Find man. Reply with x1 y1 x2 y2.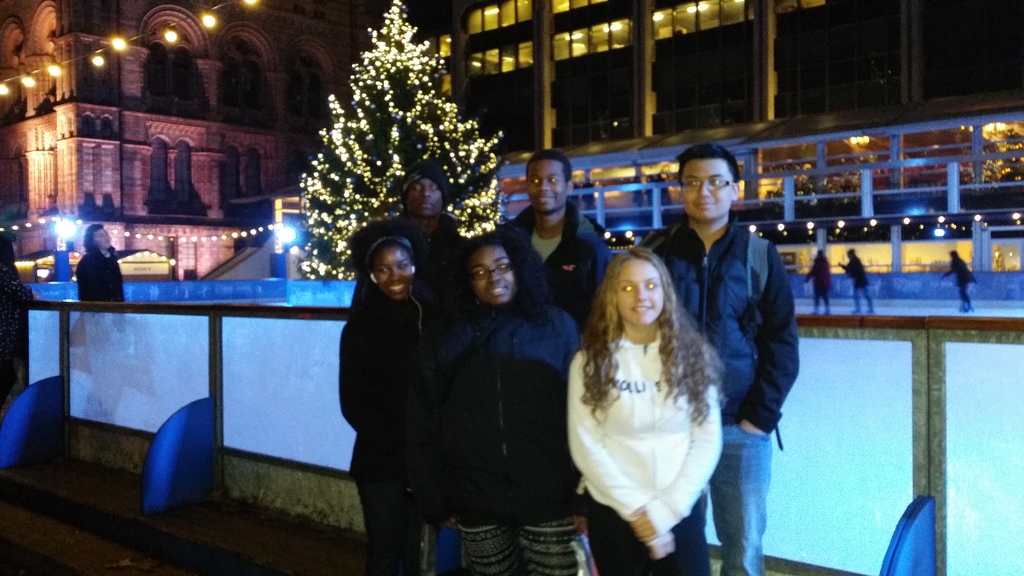
842 243 874 316.
